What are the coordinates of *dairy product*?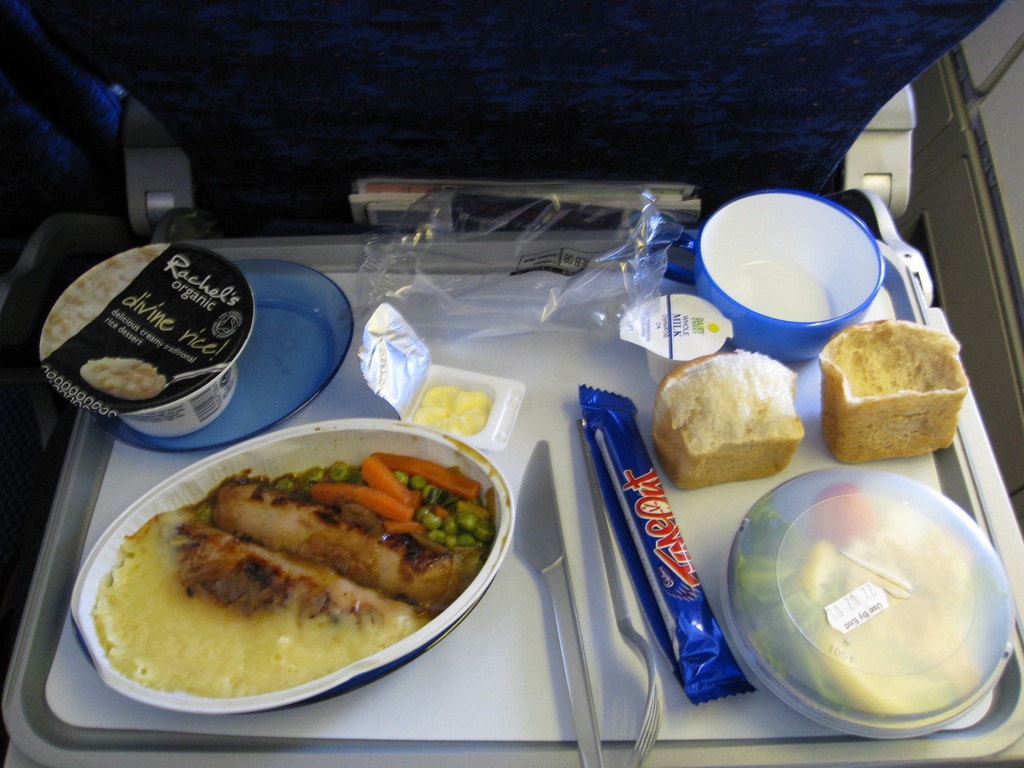
410, 380, 493, 433.
